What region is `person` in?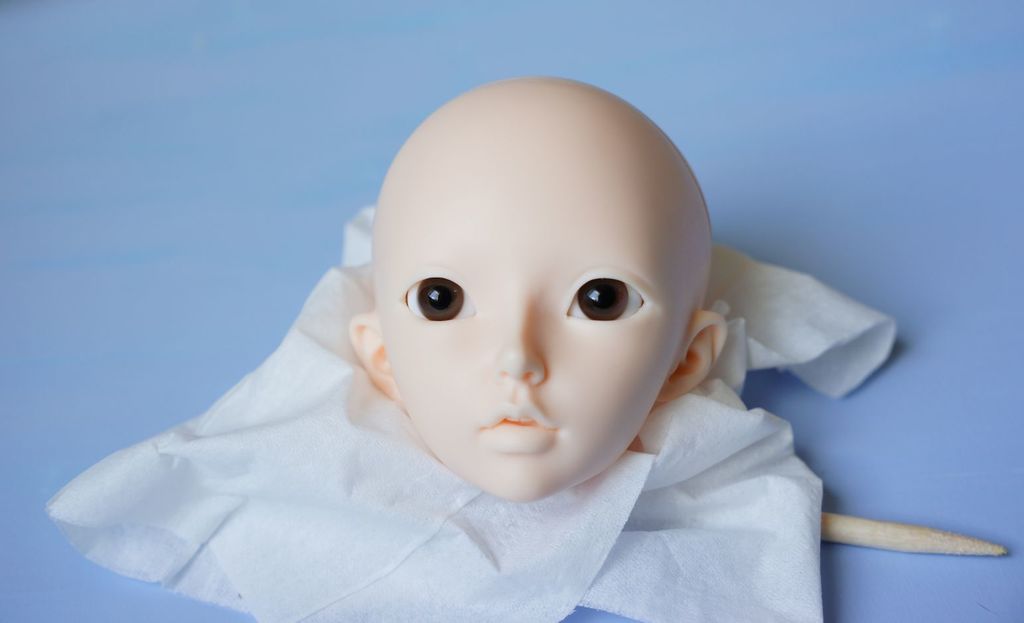
box(350, 76, 727, 501).
